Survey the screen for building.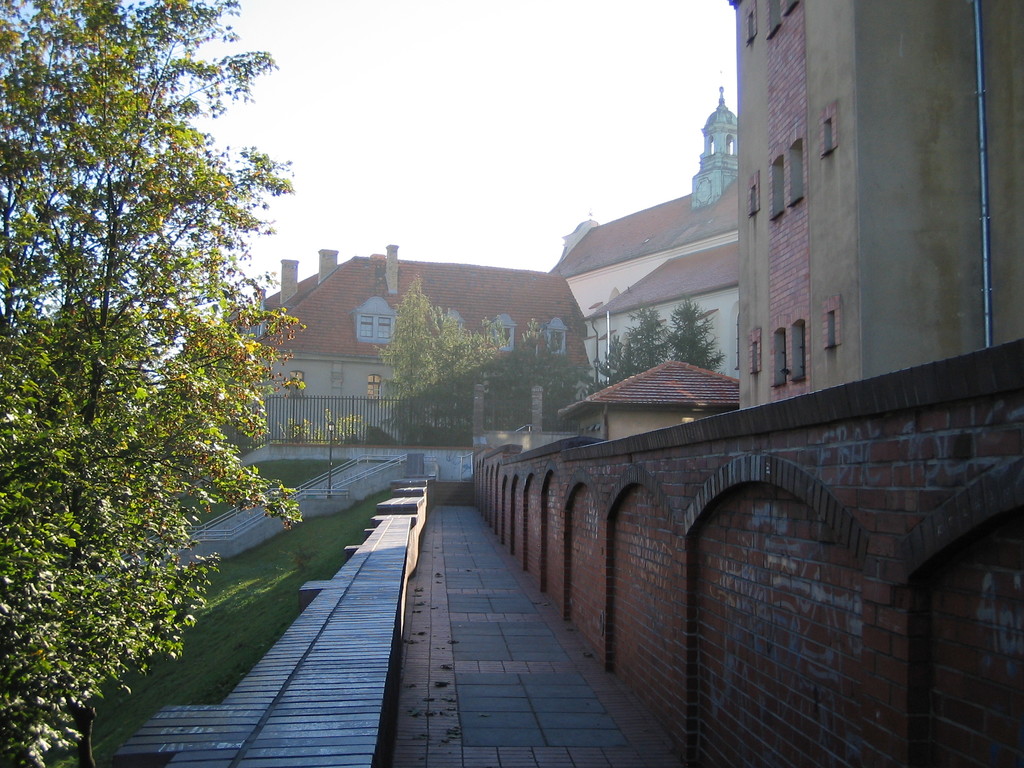
Survey found: box=[555, 355, 740, 440].
